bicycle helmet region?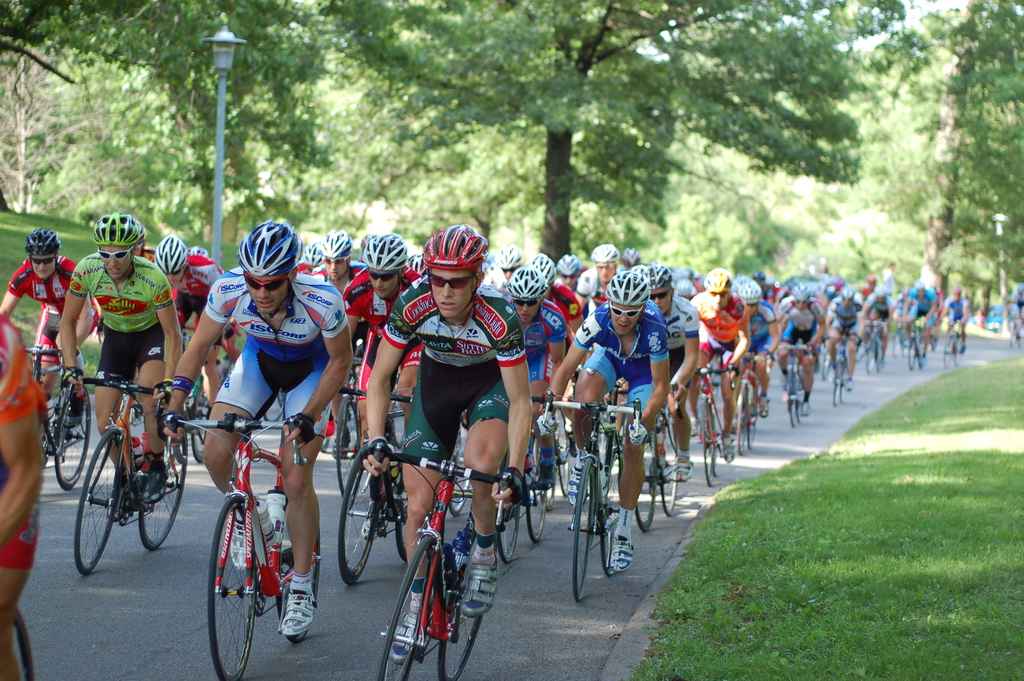
select_region(189, 245, 207, 259)
